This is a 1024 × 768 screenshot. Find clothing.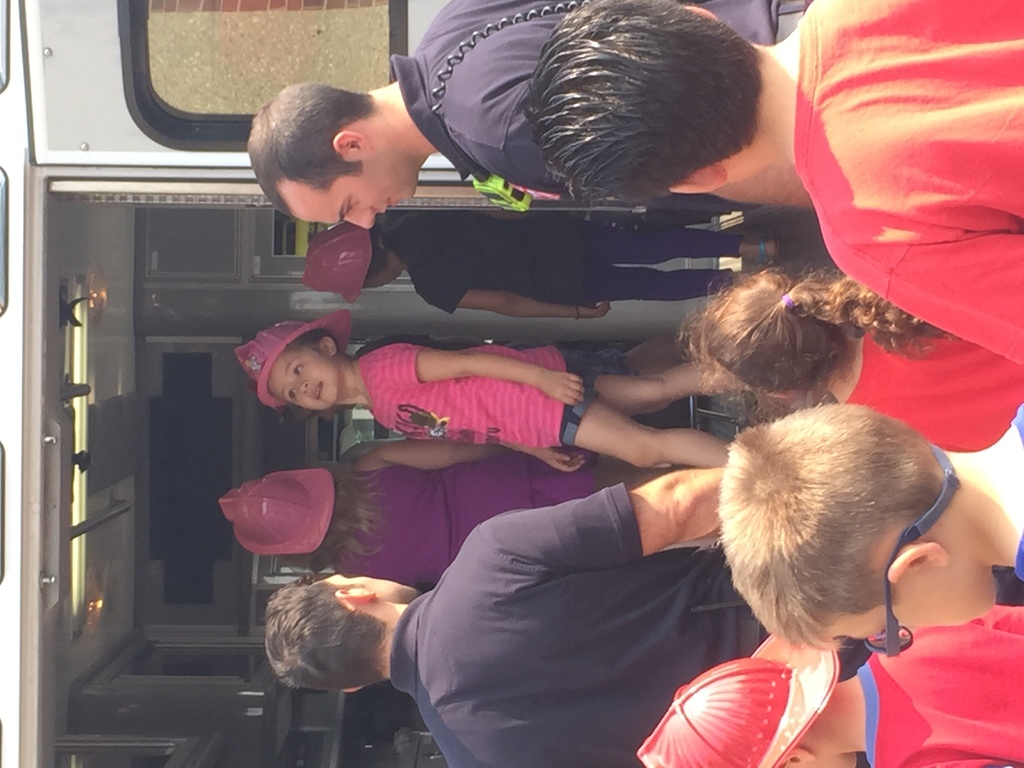
Bounding box: detection(385, 0, 813, 204).
